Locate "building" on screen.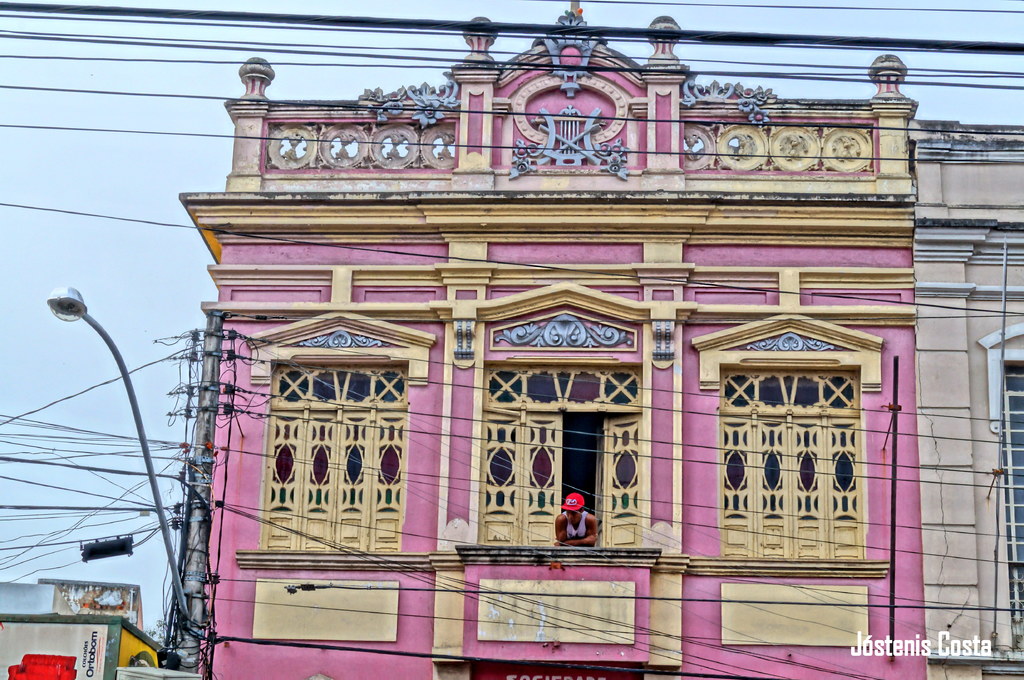
On screen at 38:576:147:628.
